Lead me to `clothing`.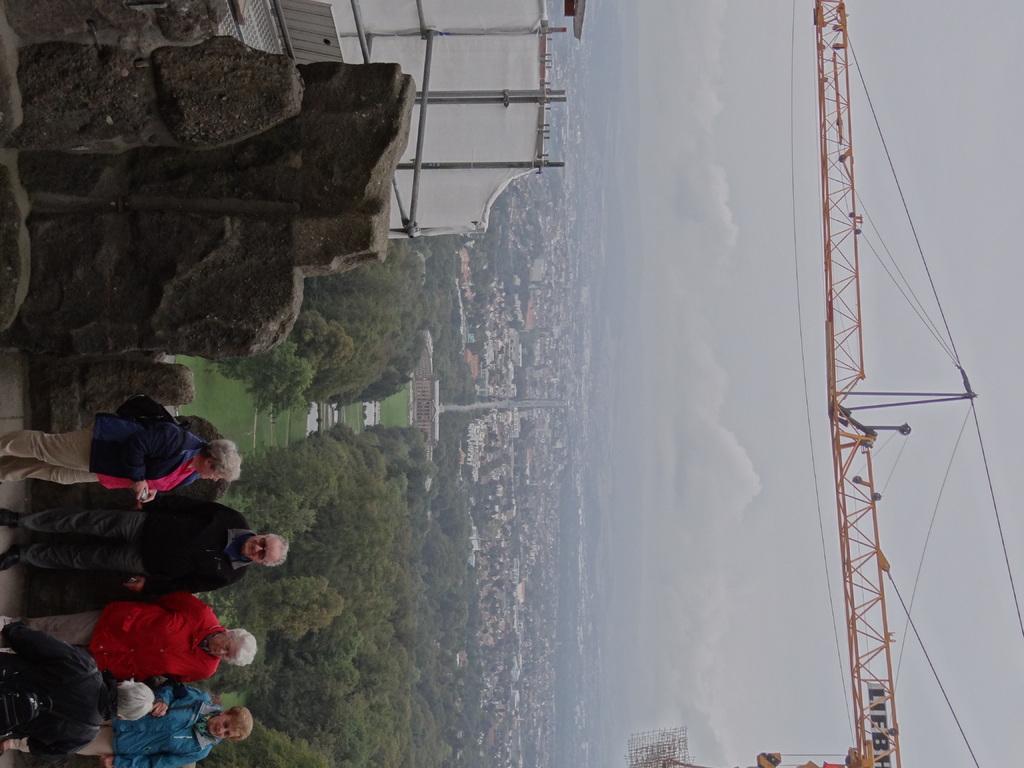
Lead to {"left": 11, "top": 490, "right": 239, "bottom": 594}.
